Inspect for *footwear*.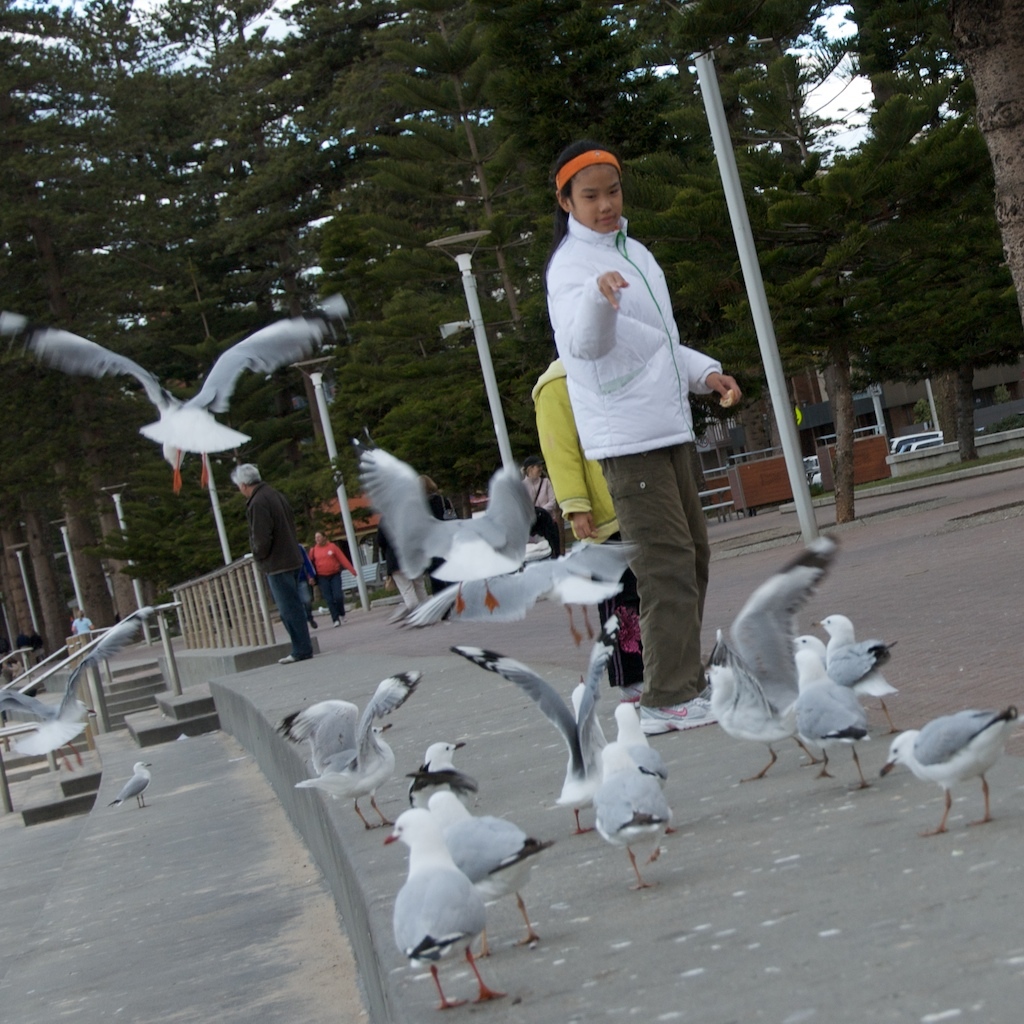
Inspection: bbox=(279, 651, 298, 664).
